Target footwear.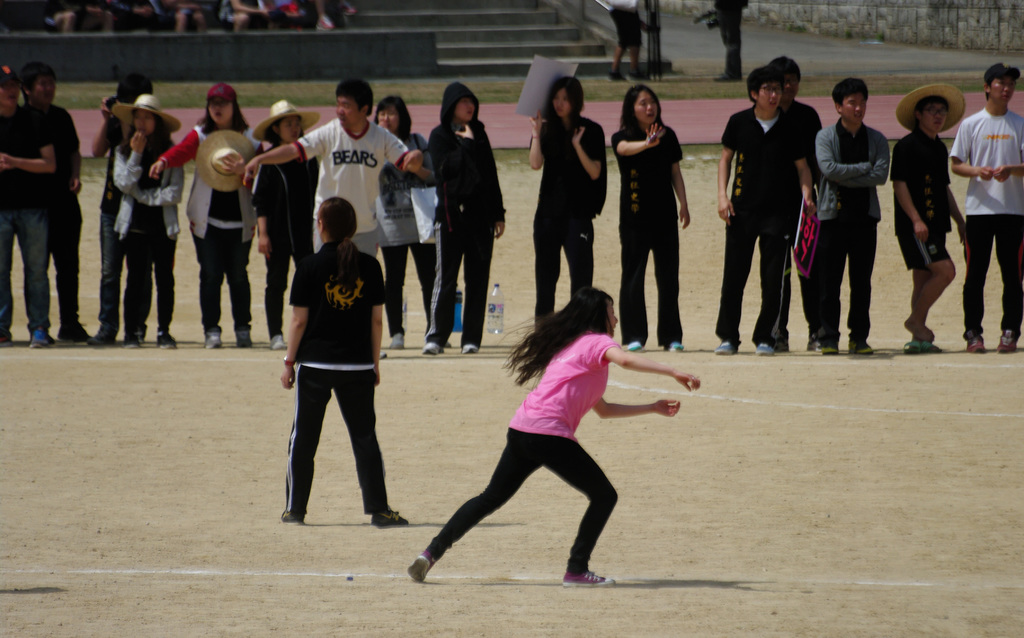
Target region: region(374, 504, 408, 529).
